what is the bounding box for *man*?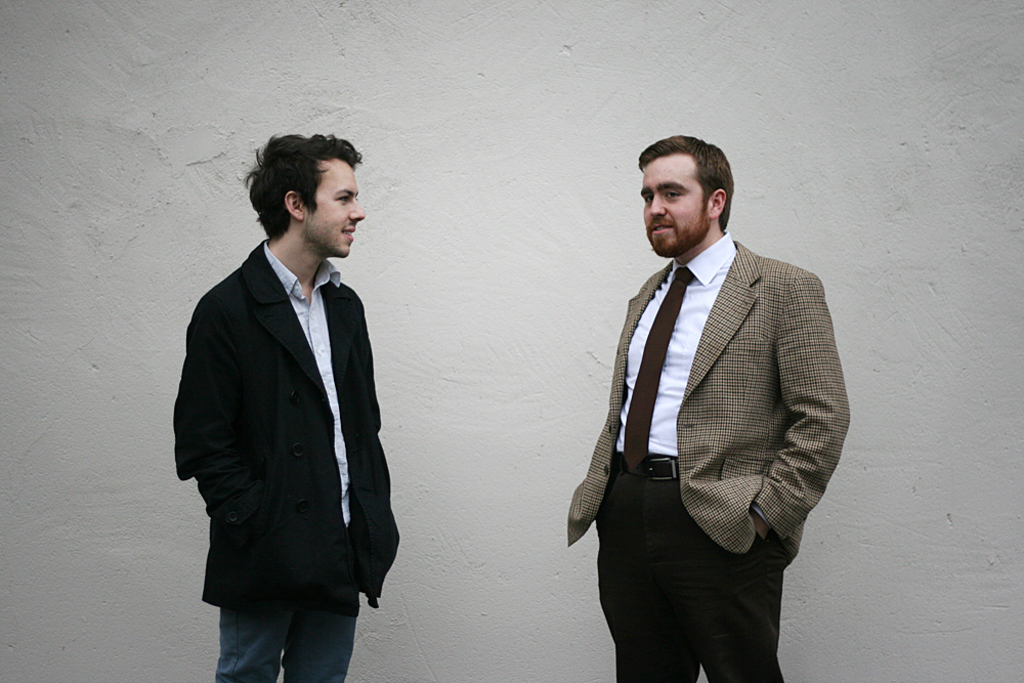
(168, 127, 401, 682).
